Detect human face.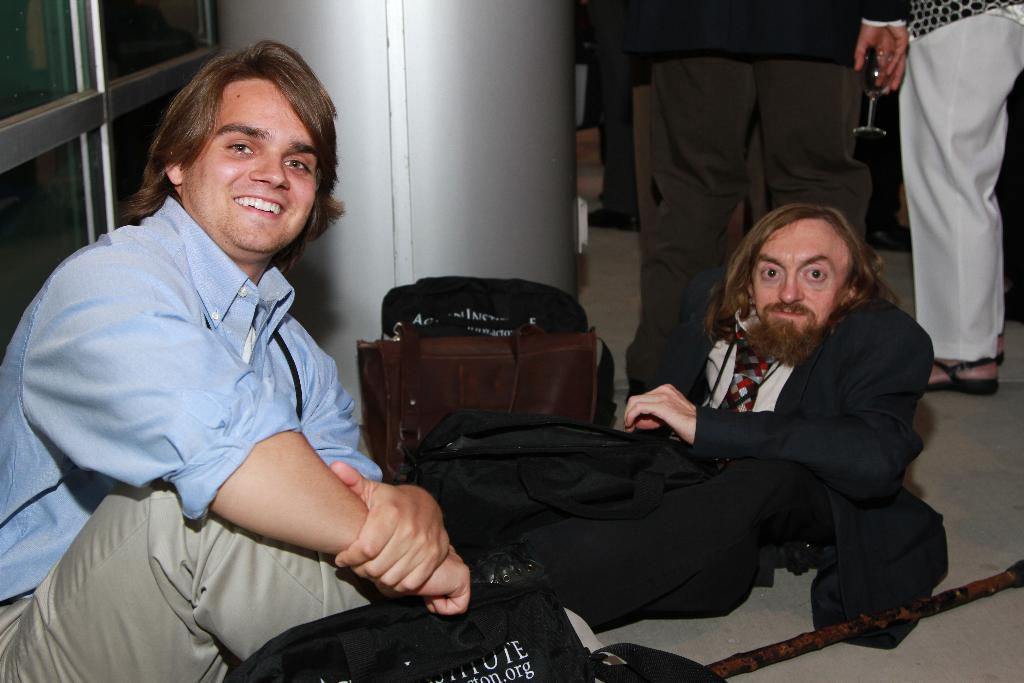
Detected at box=[749, 218, 836, 360].
